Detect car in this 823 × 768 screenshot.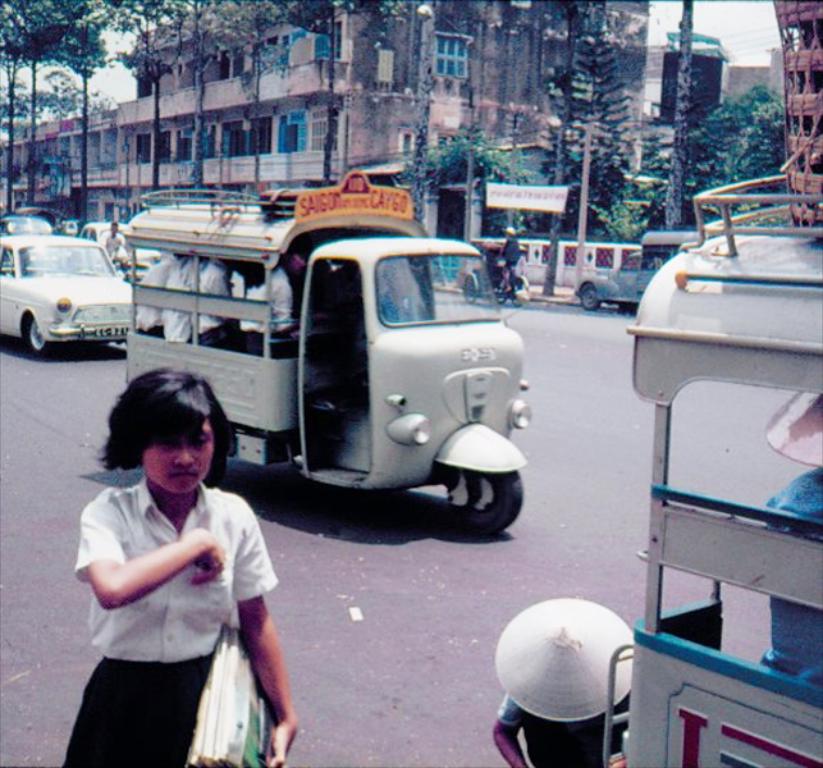
Detection: {"x1": 0, "y1": 230, "x2": 129, "y2": 358}.
